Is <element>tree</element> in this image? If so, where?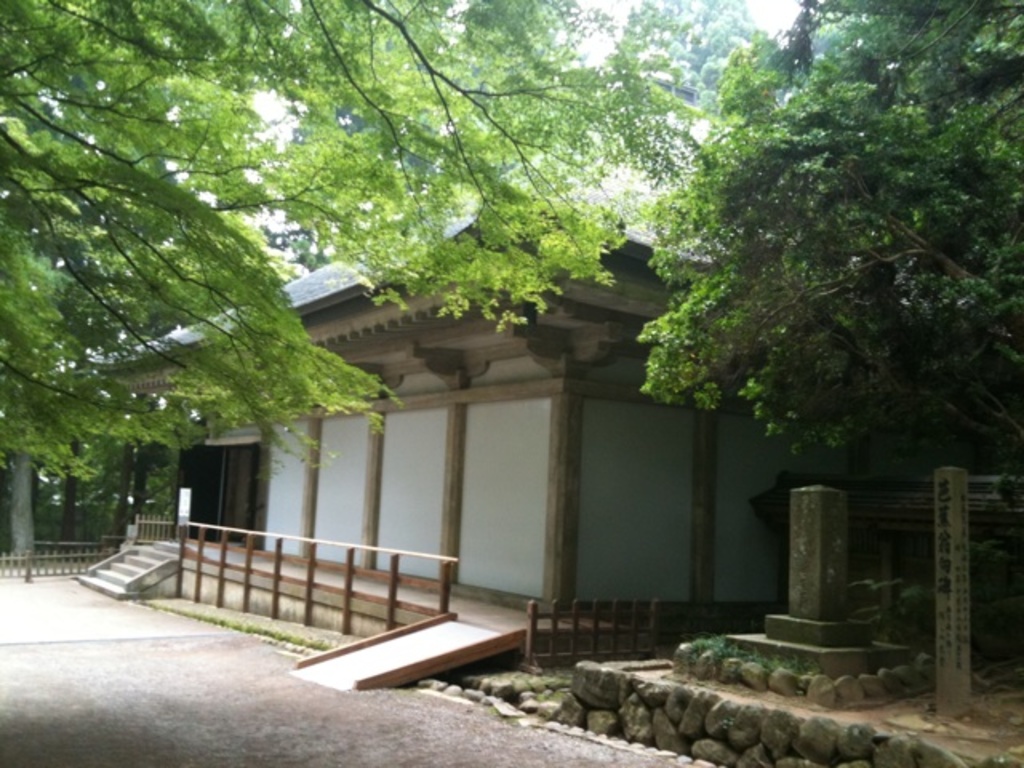
Yes, at 270/5/571/283.
